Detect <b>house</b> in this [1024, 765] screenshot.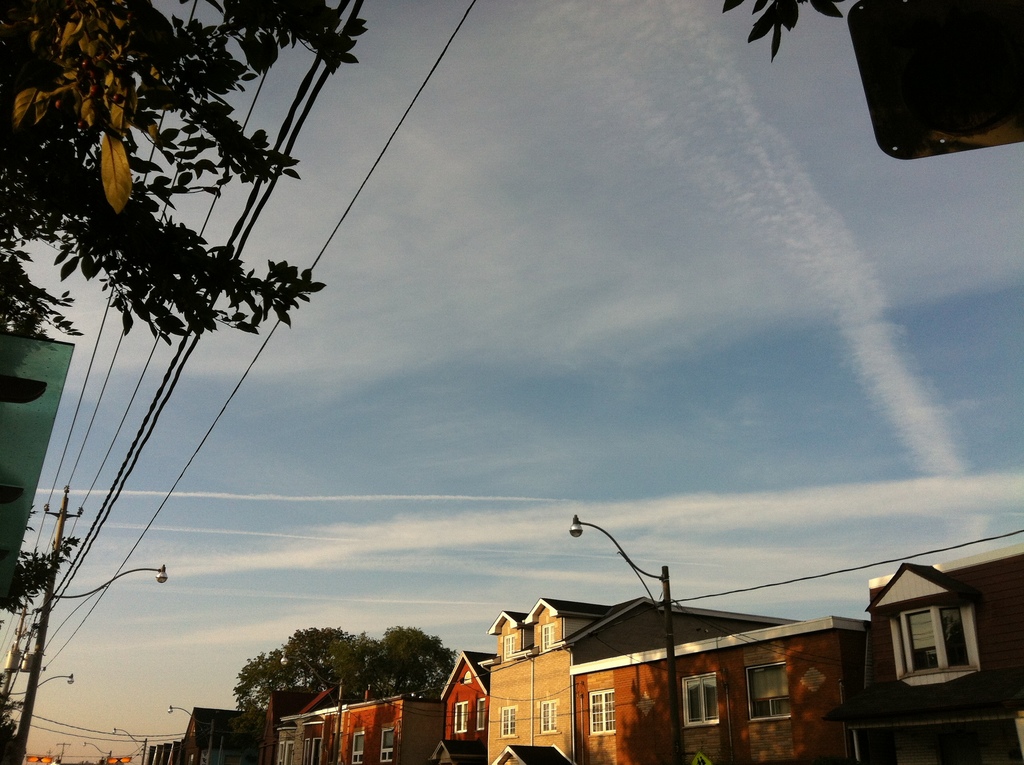
Detection: {"x1": 269, "y1": 682, "x2": 447, "y2": 764}.
